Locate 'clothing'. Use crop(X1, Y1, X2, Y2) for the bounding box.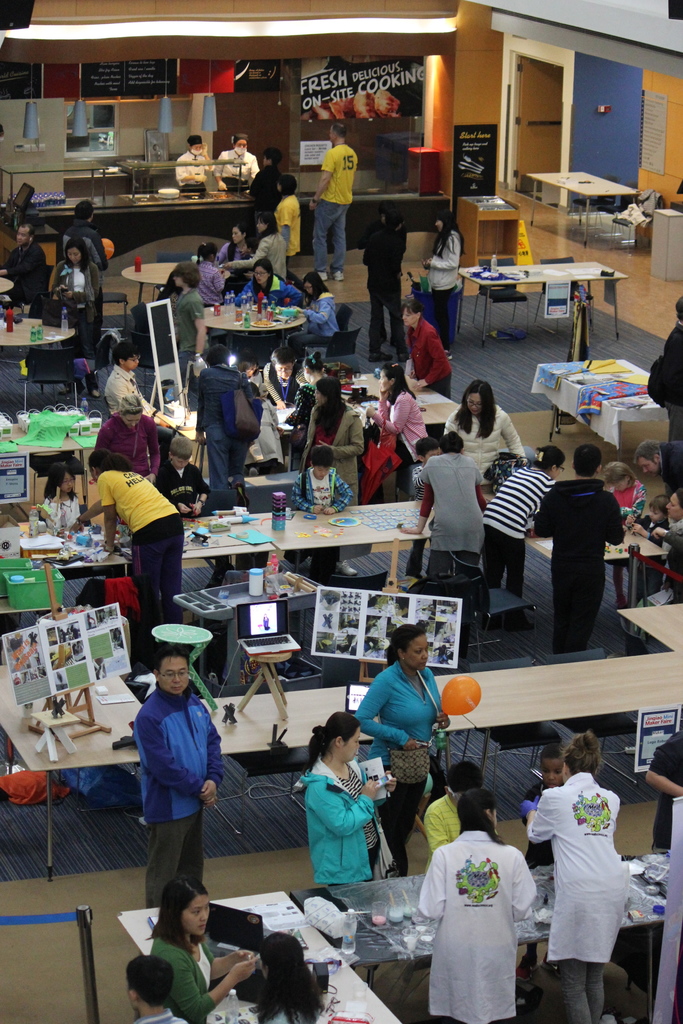
crop(288, 288, 336, 344).
